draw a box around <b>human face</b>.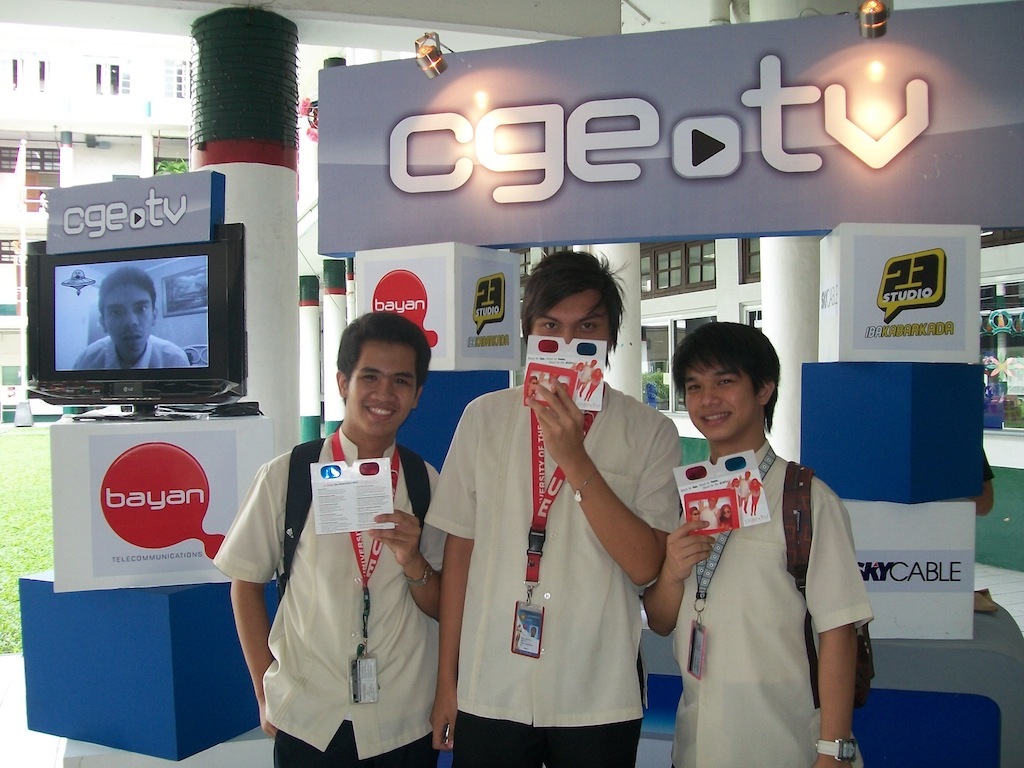
pyautogui.locateOnScreen(105, 287, 155, 351).
